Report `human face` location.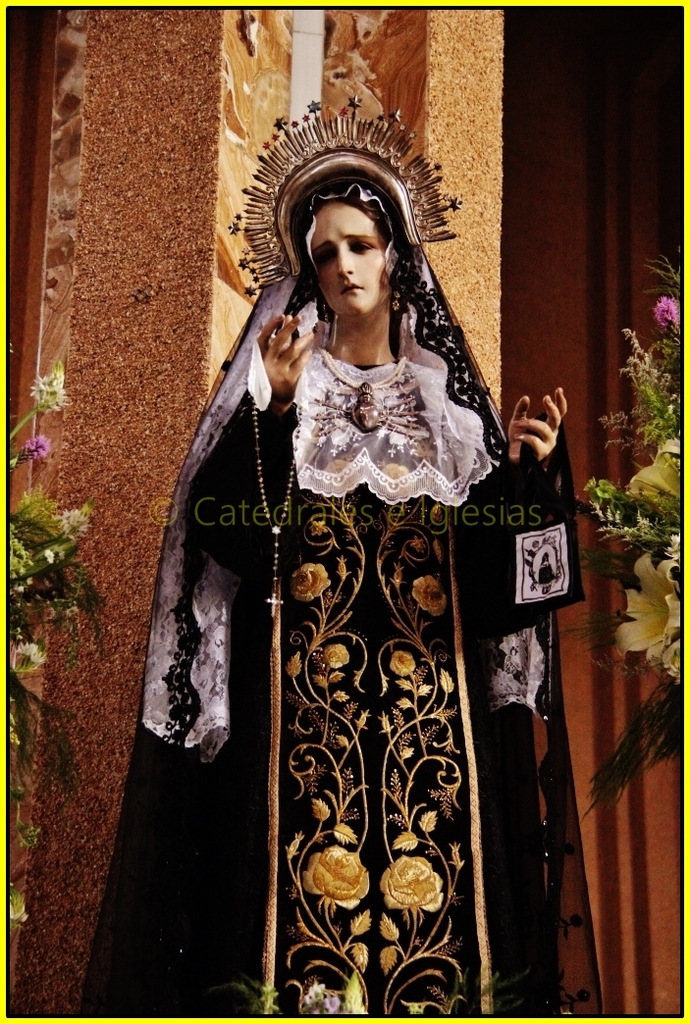
Report: <region>312, 205, 396, 318</region>.
